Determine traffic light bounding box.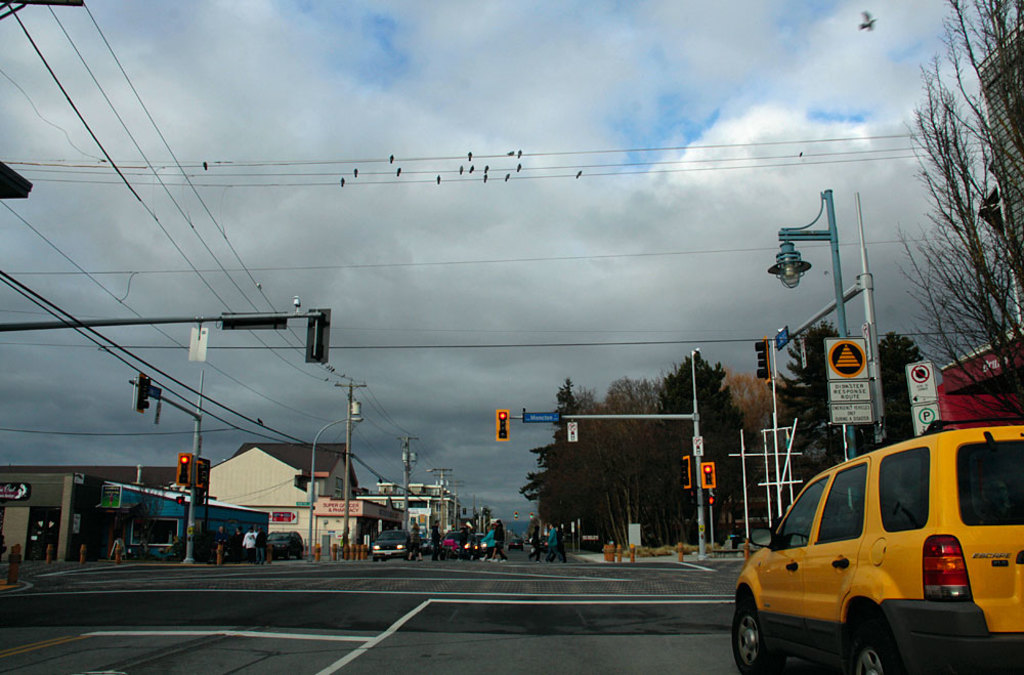
Determined: pyautogui.locateOnScreen(135, 374, 150, 411).
